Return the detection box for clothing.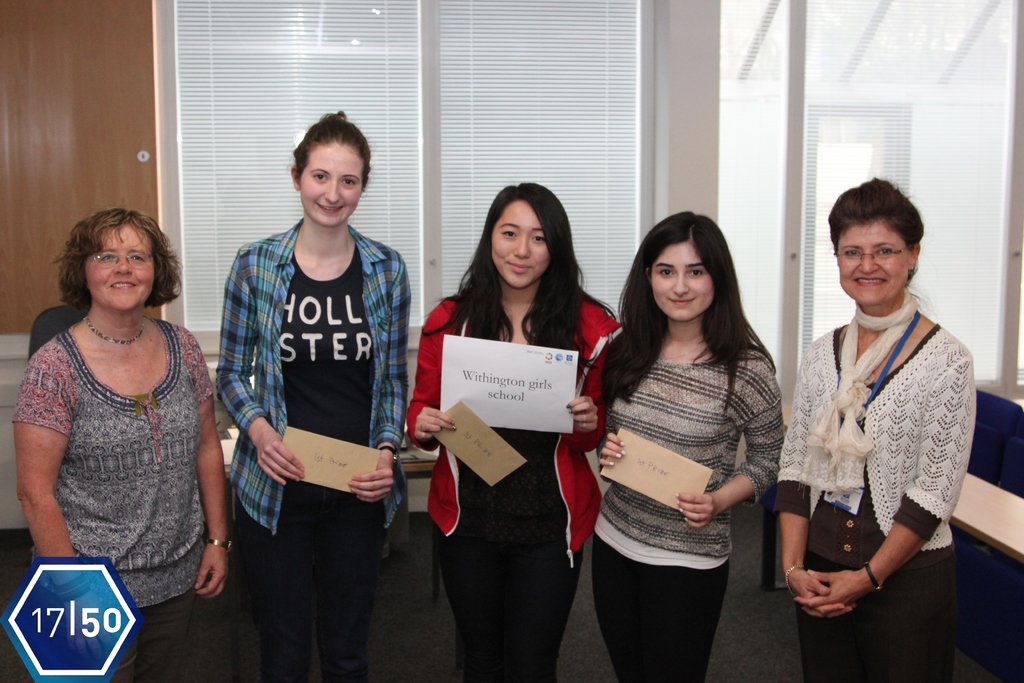
pyautogui.locateOnScreen(765, 288, 977, 682).
